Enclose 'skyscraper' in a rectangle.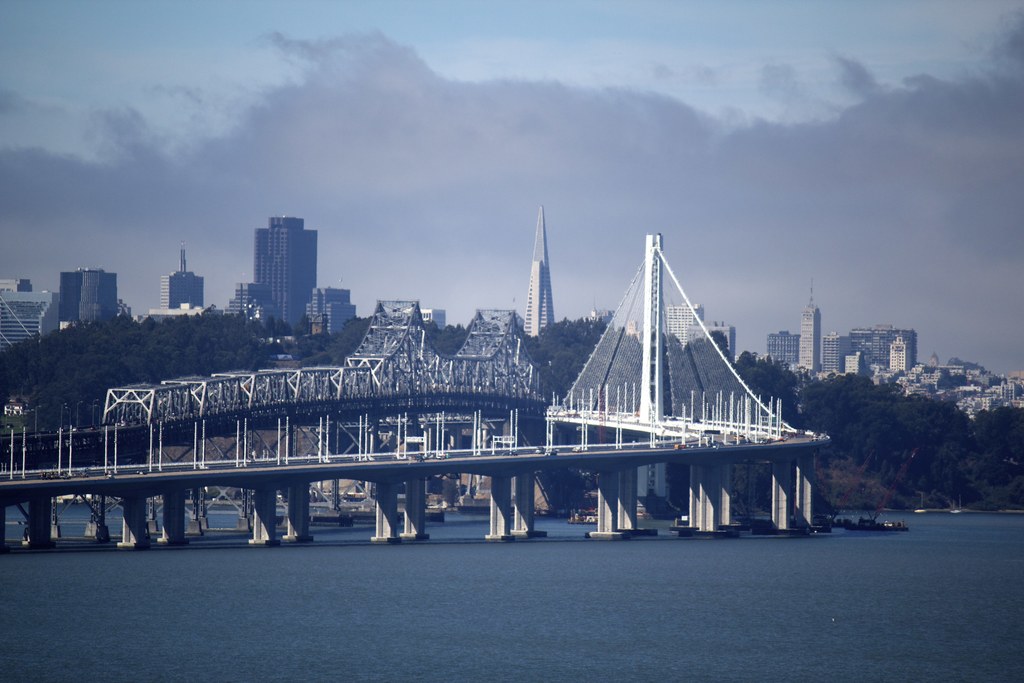
{"x1": 252, "y1": 213, "x2": 317, "y2": 329}.
